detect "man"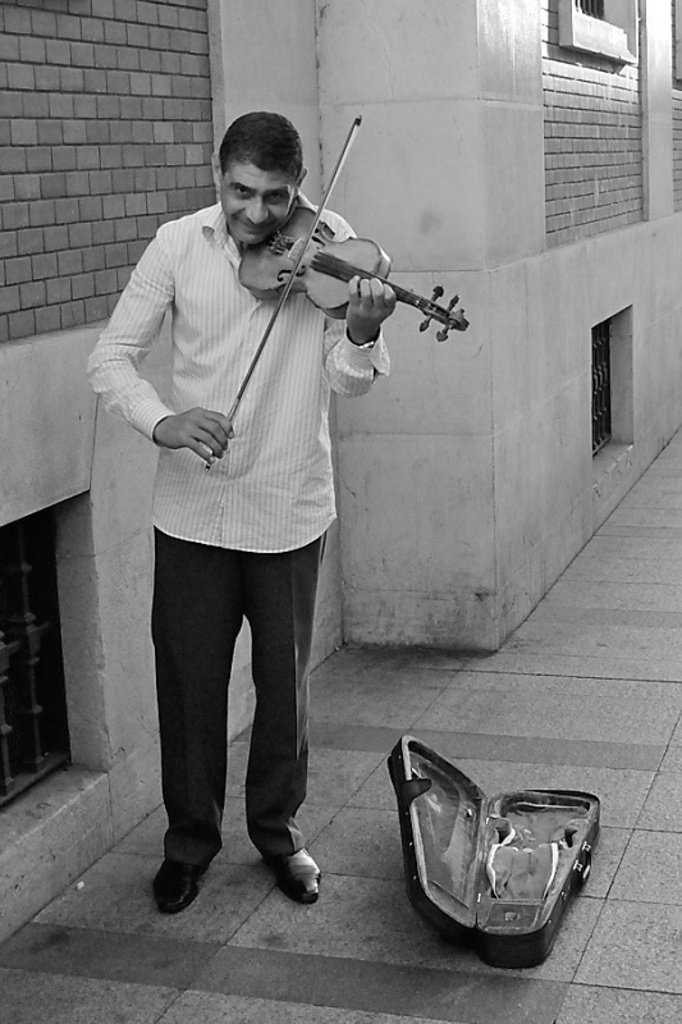
110,196,495,896
